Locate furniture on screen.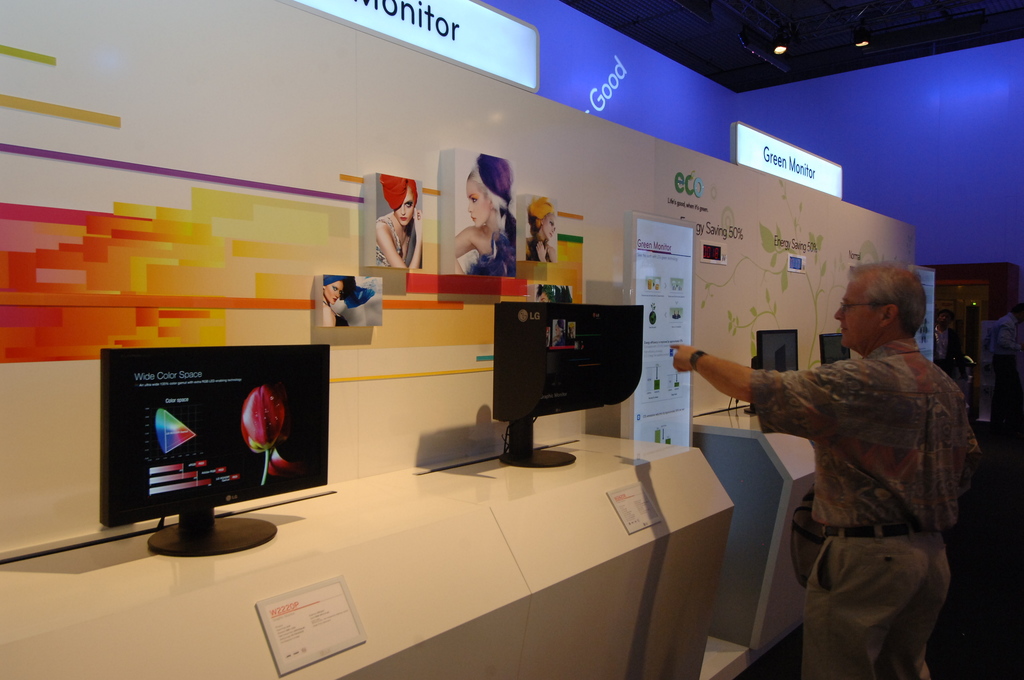
On screen at bbox(0, 431, 733, 679).
